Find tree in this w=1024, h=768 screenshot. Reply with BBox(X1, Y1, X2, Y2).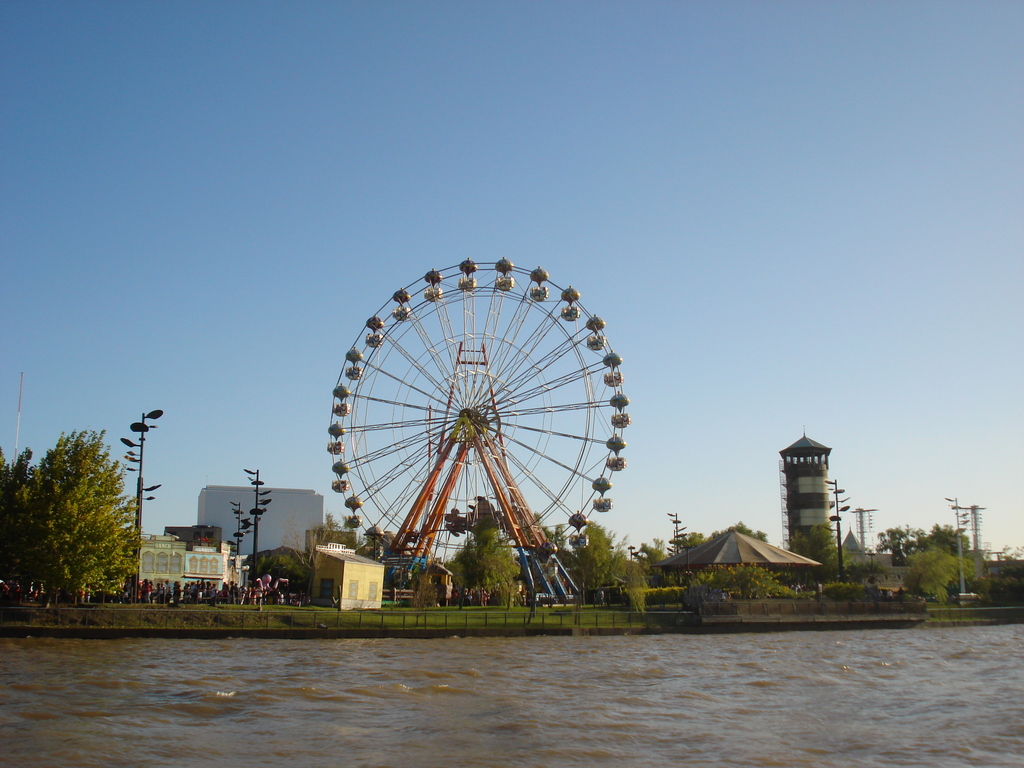
BBox(708, 517, 771, 541).
